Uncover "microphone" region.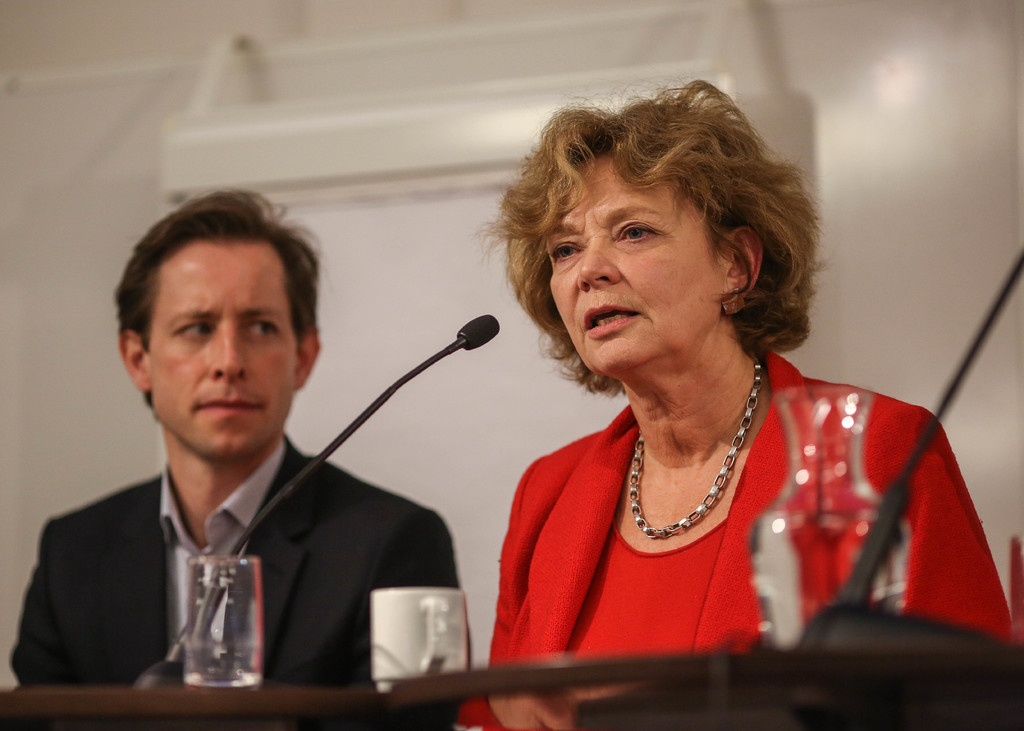
Uncovered: box=[455, 309, 499, 347].
